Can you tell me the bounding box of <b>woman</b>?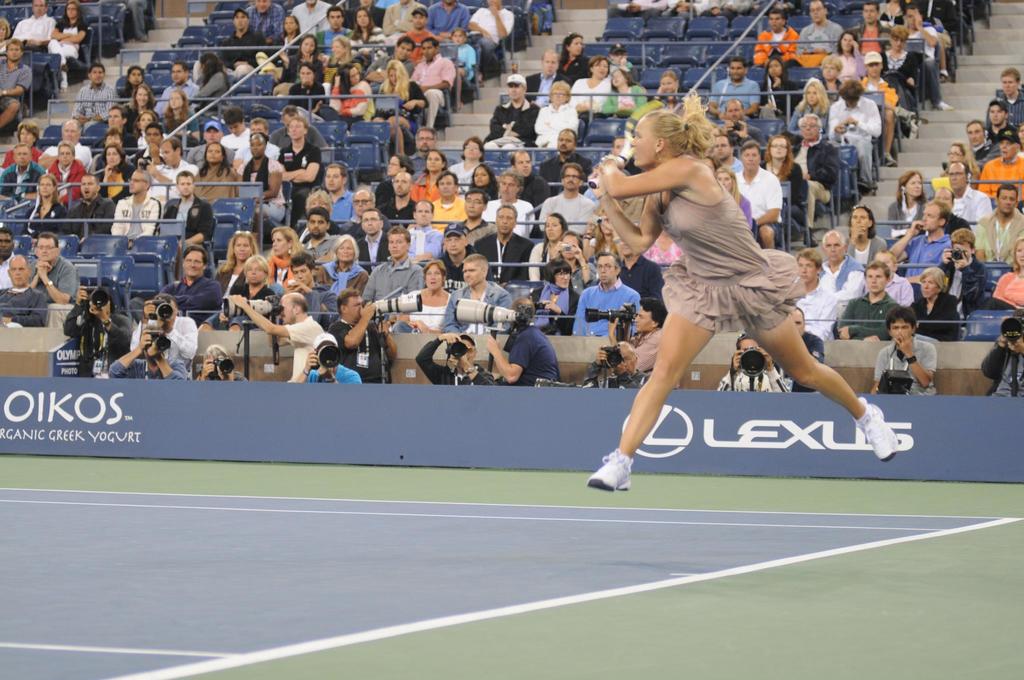
bbox=[831, 32, 863, 85].
